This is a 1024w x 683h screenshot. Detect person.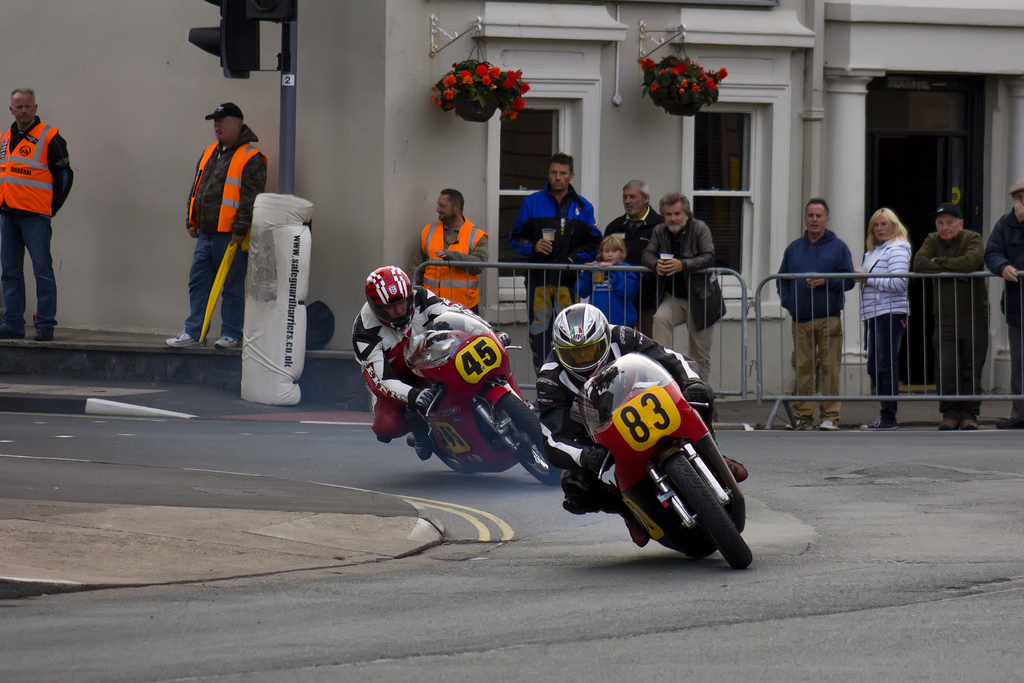
crop(349, 257, 522, 446).
